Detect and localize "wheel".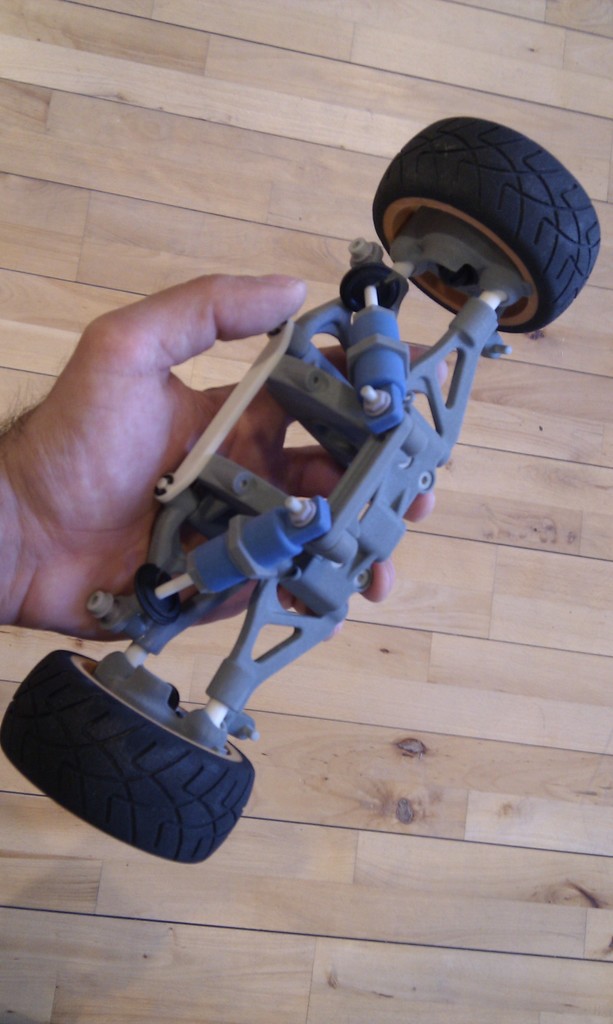
Localized at locate(0, 652, 257, 867).
